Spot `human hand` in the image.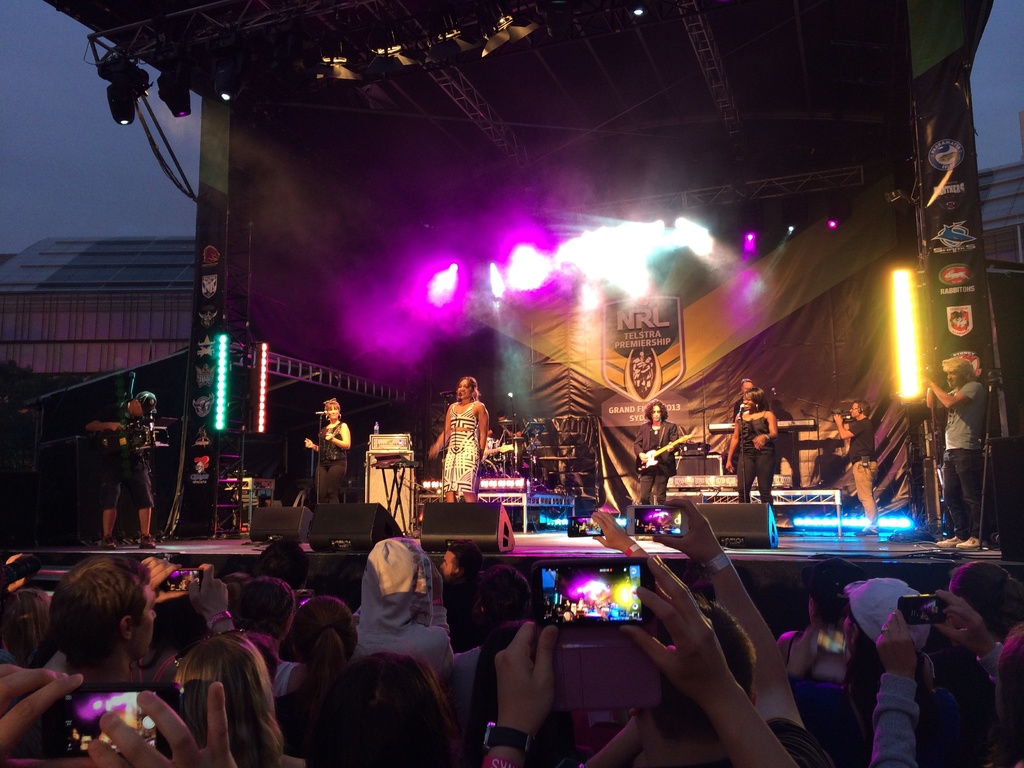
`human hand` found at select_region(832, 412, 845, 426).
